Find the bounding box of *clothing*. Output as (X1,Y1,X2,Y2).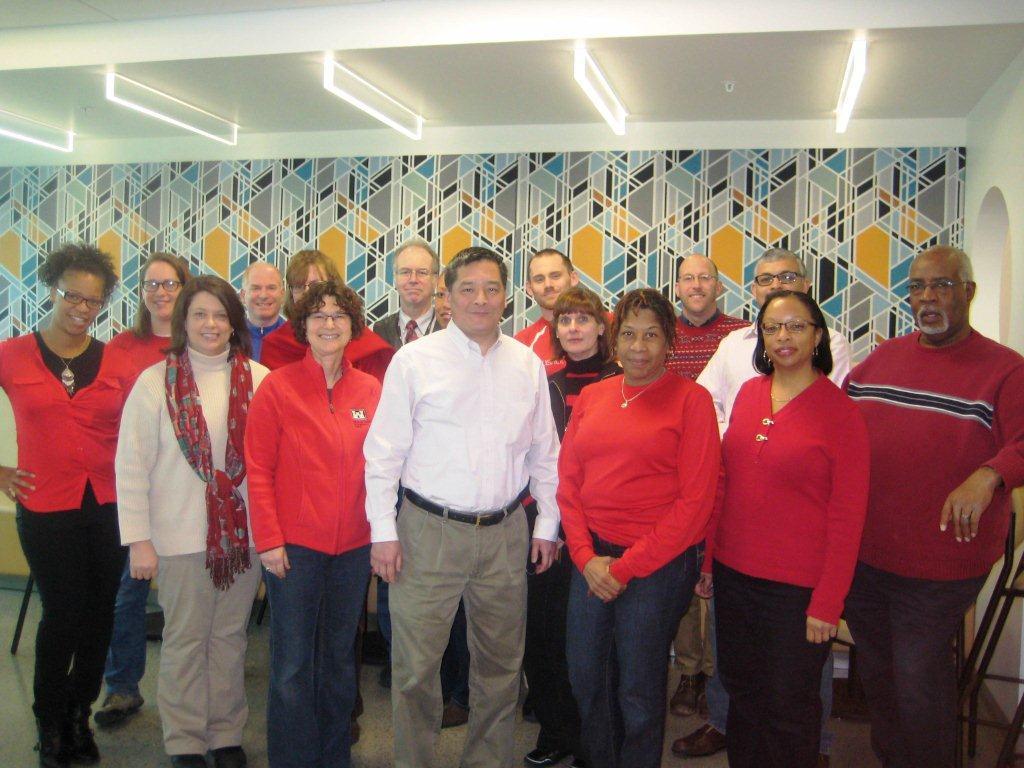
(112,342,271,753).
